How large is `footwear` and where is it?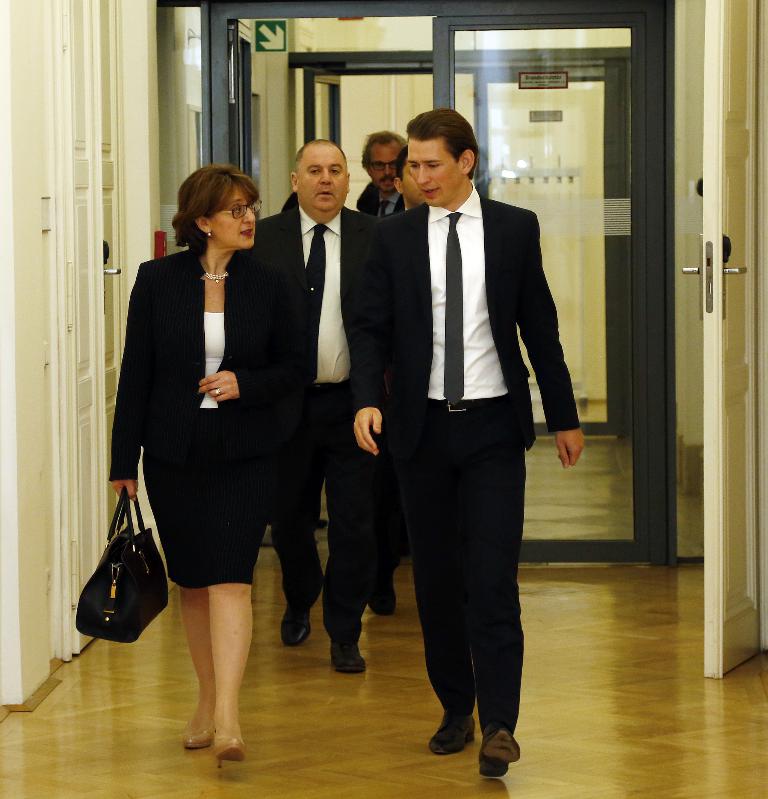
Bounding box: l=212, t=738, r=245, b=770.
